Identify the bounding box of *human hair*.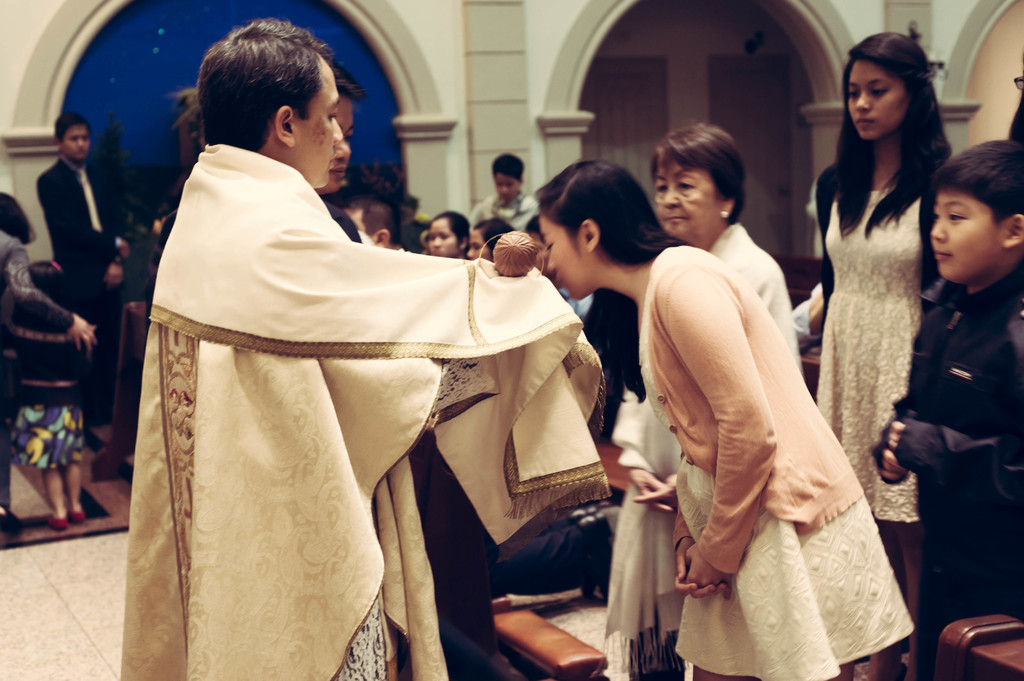
bbox=[474, 216, 513, 252].
